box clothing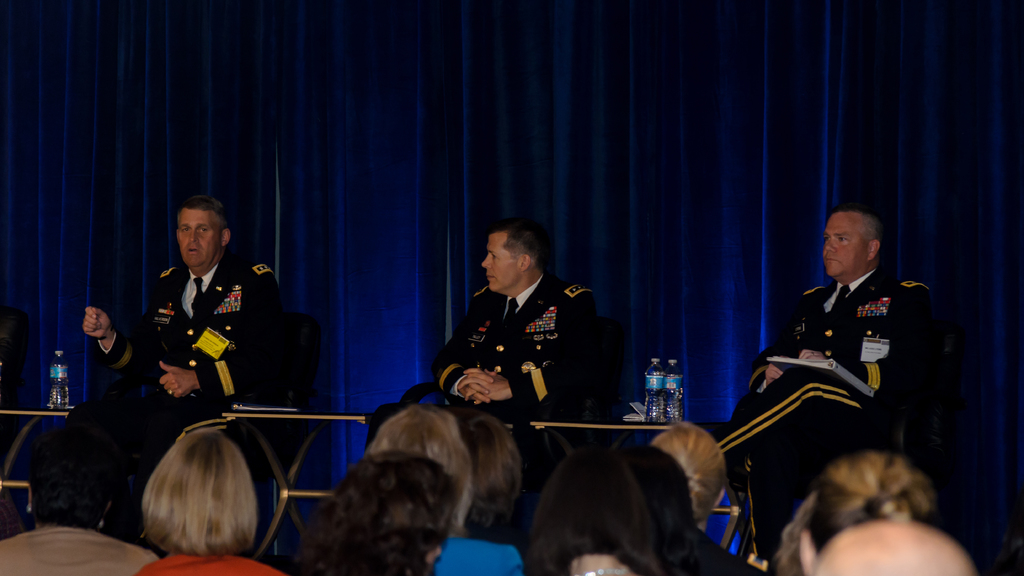
pyautogui.locateOnScreen(433, 524, 531, 575)
